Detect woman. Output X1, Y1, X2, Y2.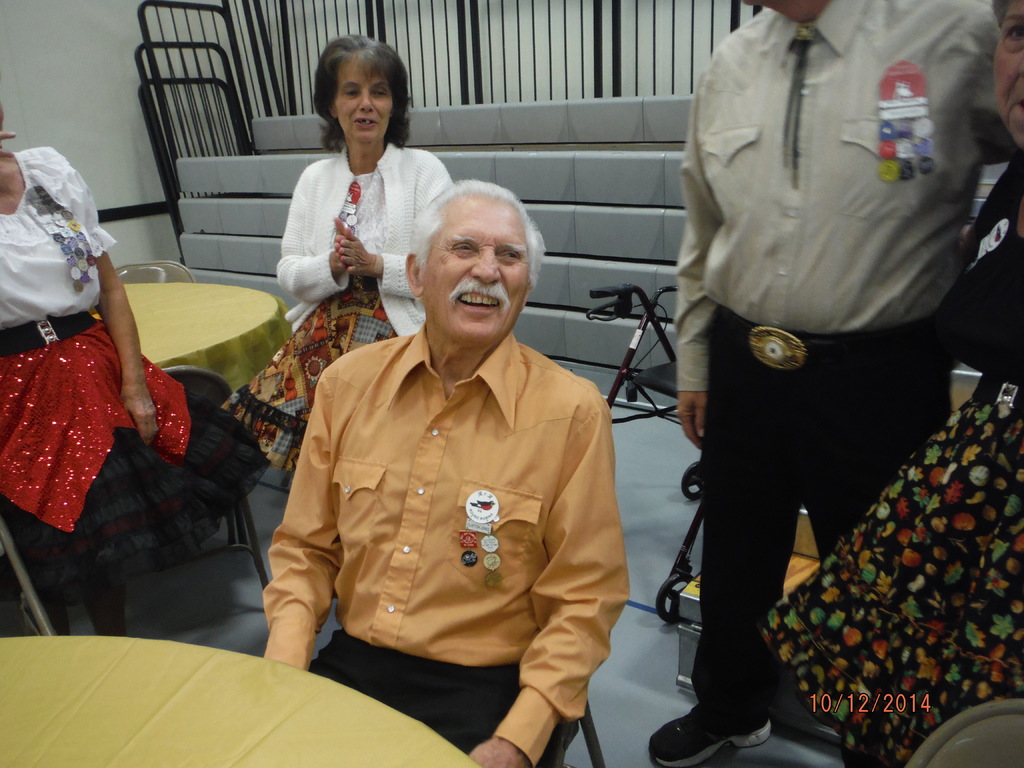
753, 0, 1023, 767.
